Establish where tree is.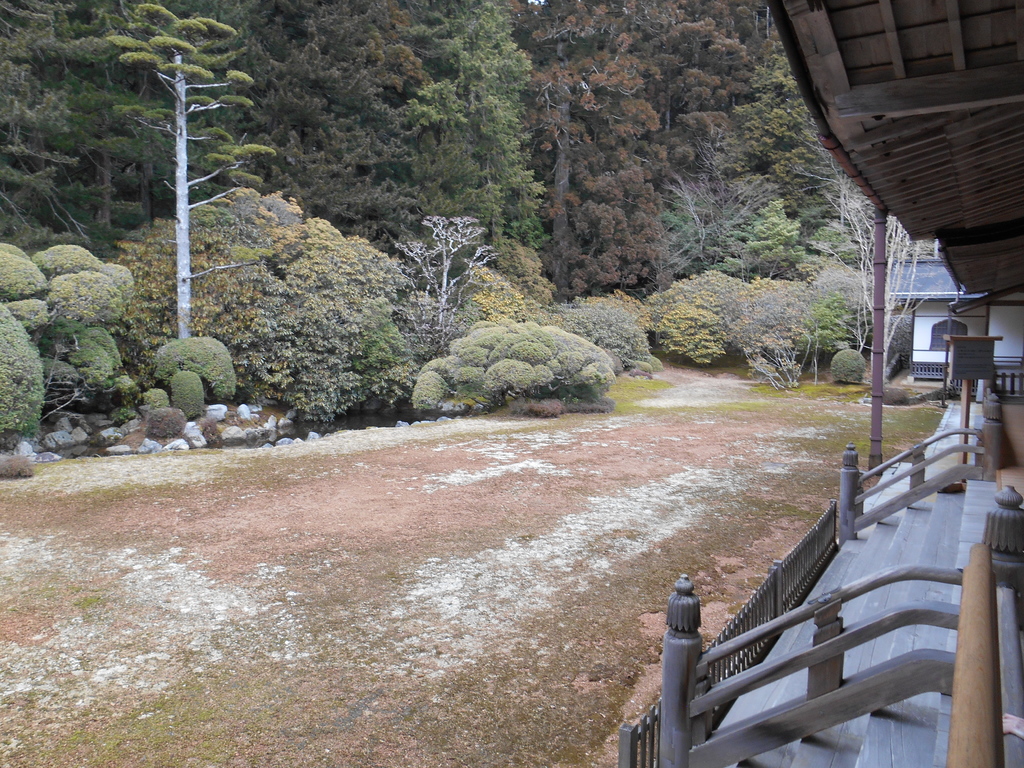
Established at (x1=398, y1=2, x2=537, y2=266).
